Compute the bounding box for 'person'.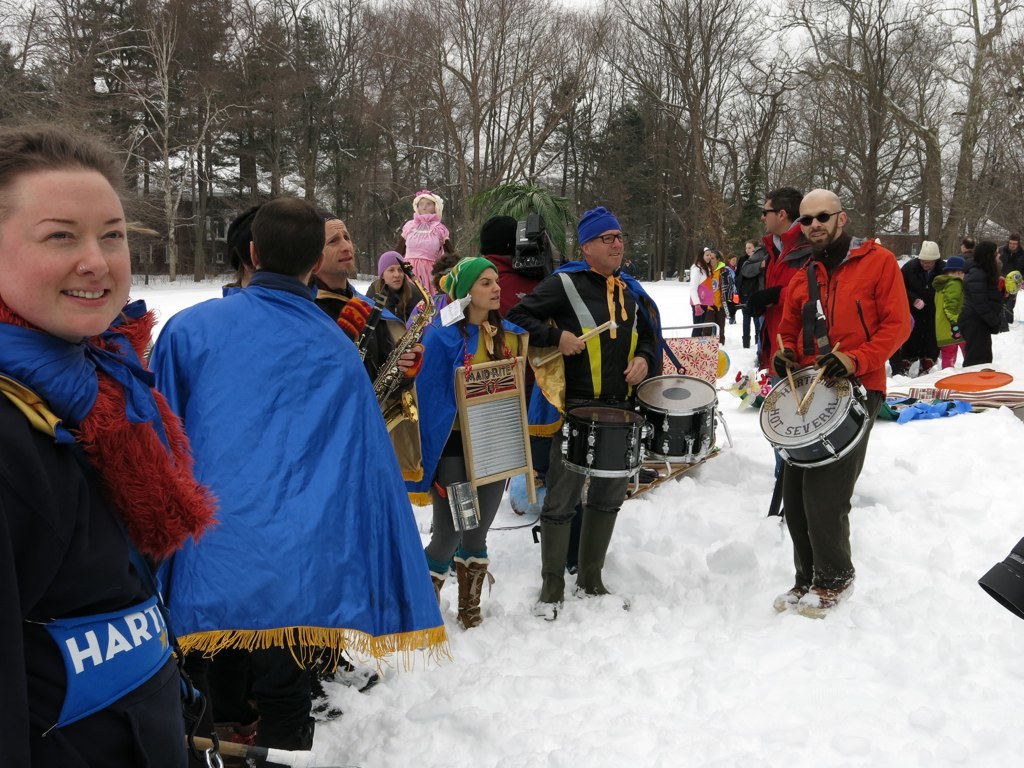
bbox=(740, 190, 804, 515).
